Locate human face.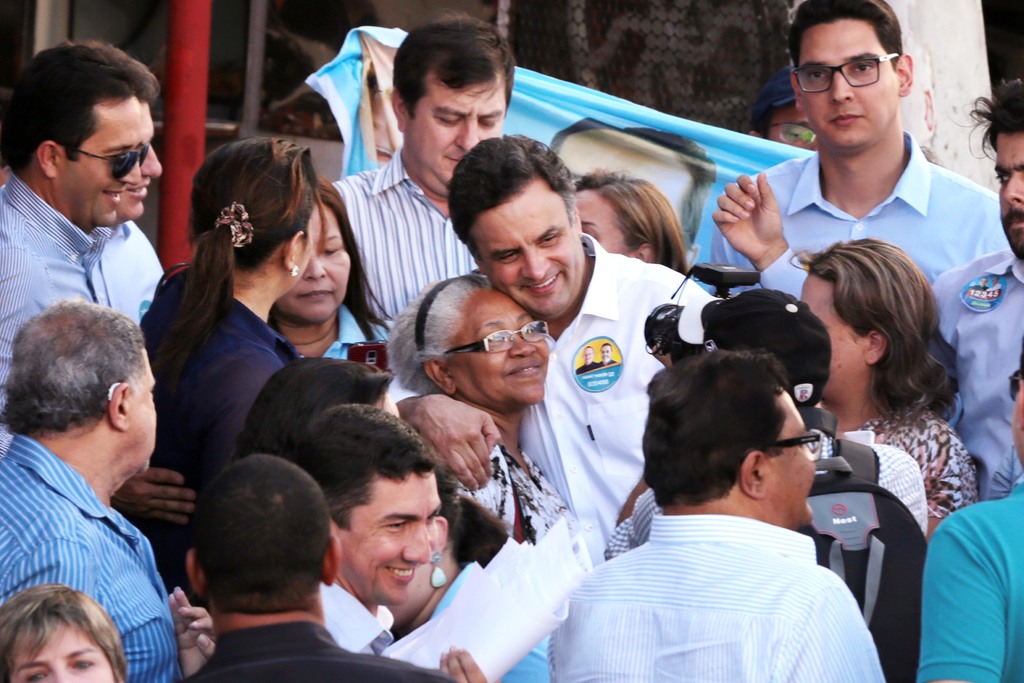
Bounding box: <bbox>993, 131, 1023, 231</bbox>.
